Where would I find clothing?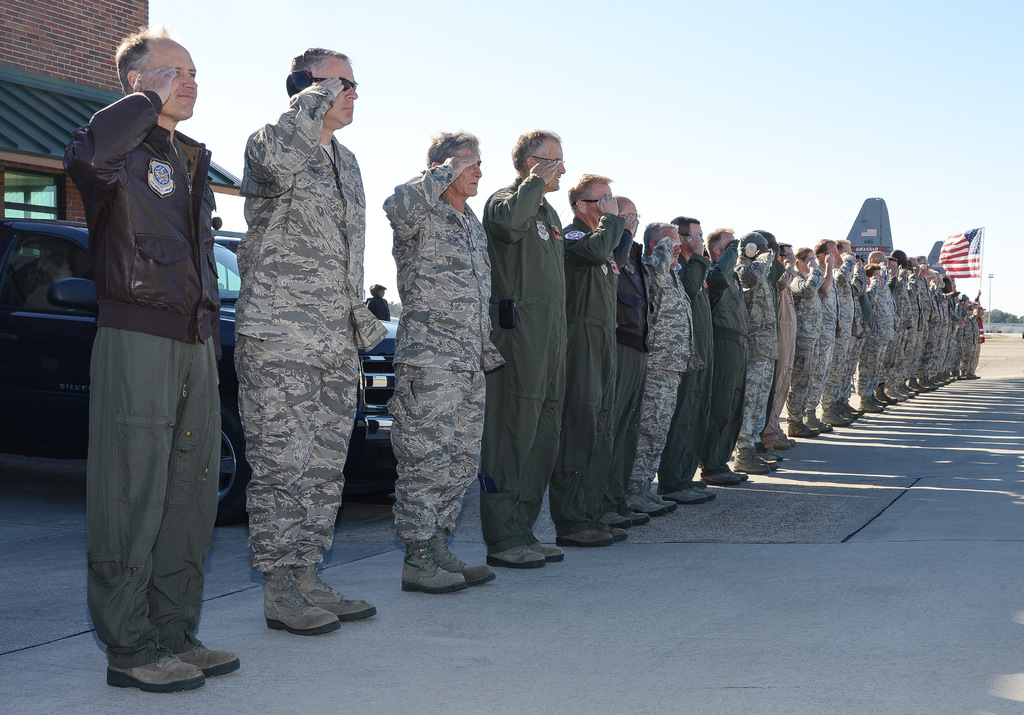
At pyautogui.locateOnScreen(634, 238, 702, 488).
